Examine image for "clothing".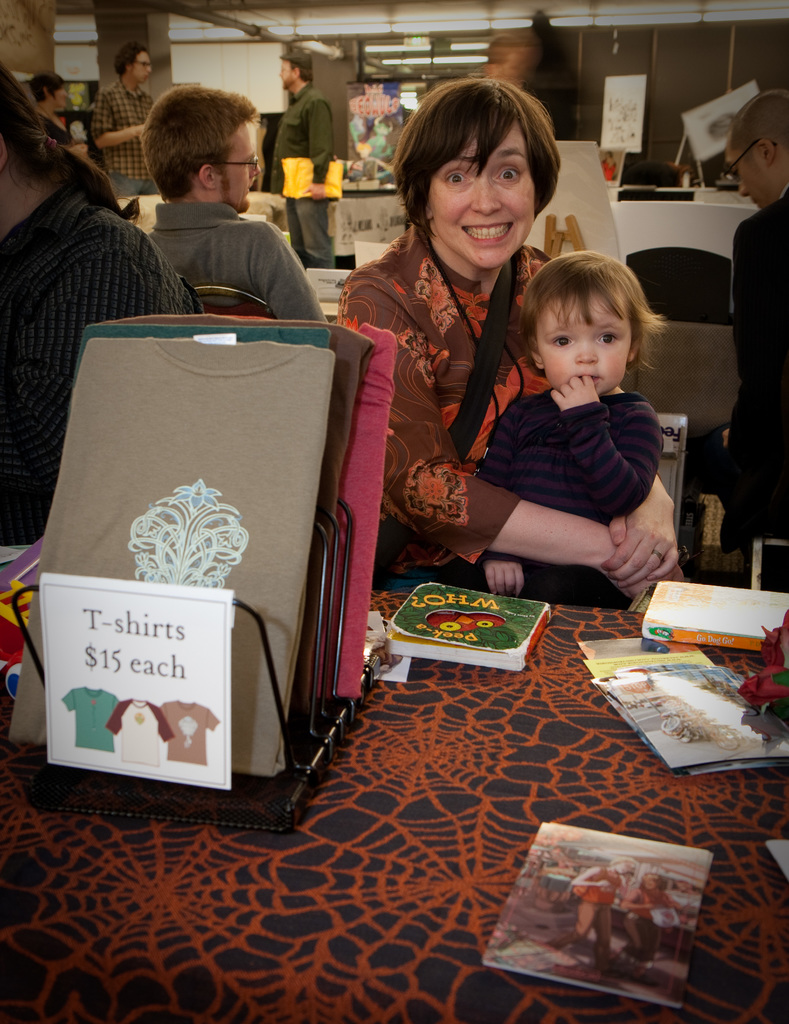
Examination result: detection(681, 175, 788, 562).
